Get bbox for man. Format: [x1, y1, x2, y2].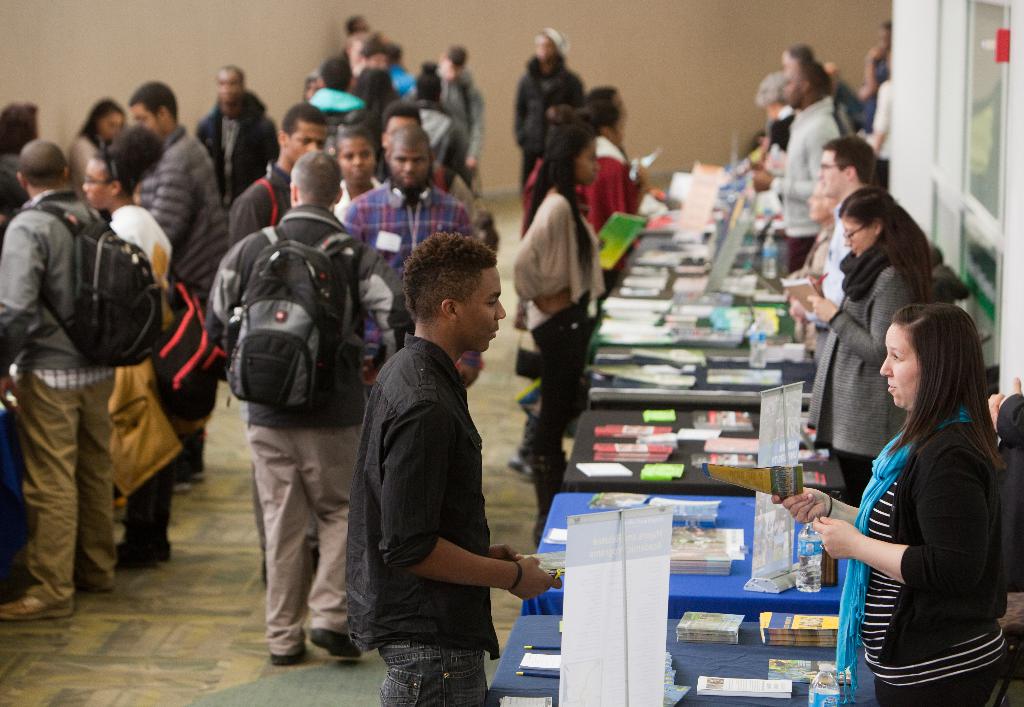
[127, 80, 220, 496].
